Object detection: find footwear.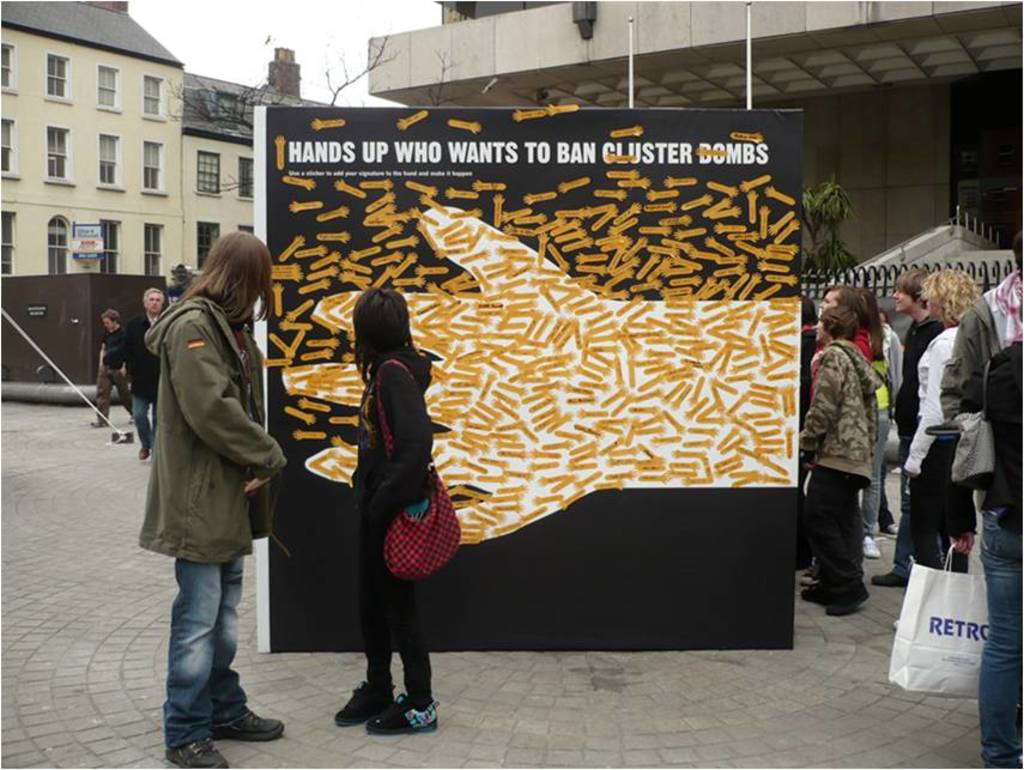
87,414,107,428.
